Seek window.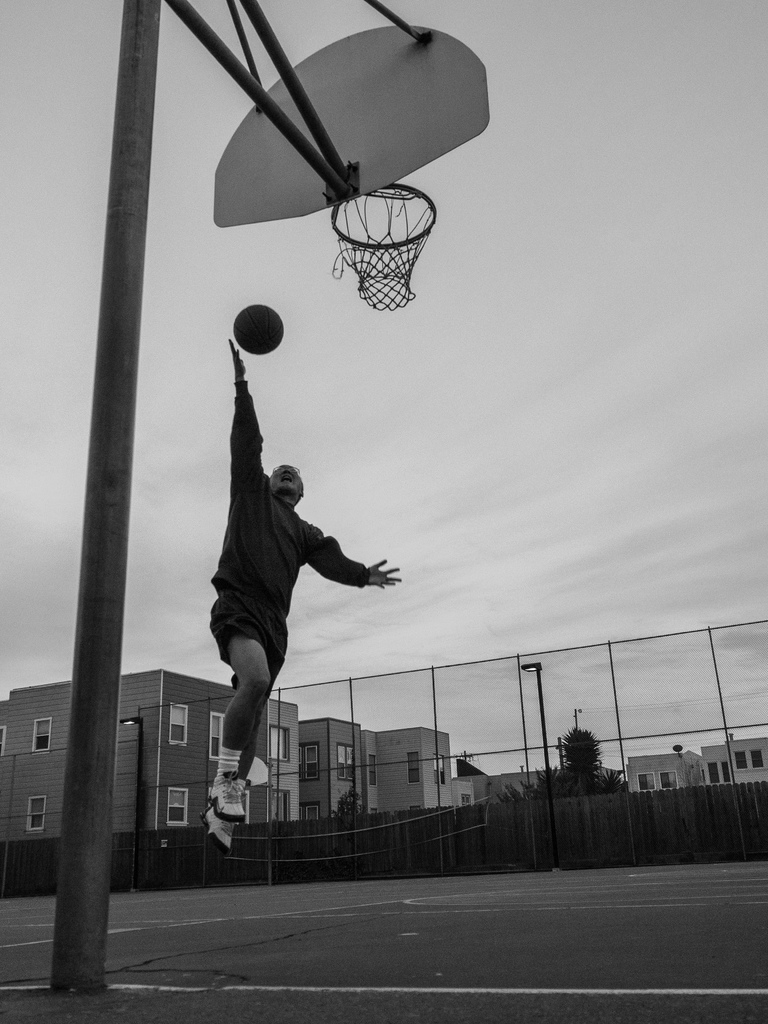
(x1=405, y1=753, x2=420, y2=786).
